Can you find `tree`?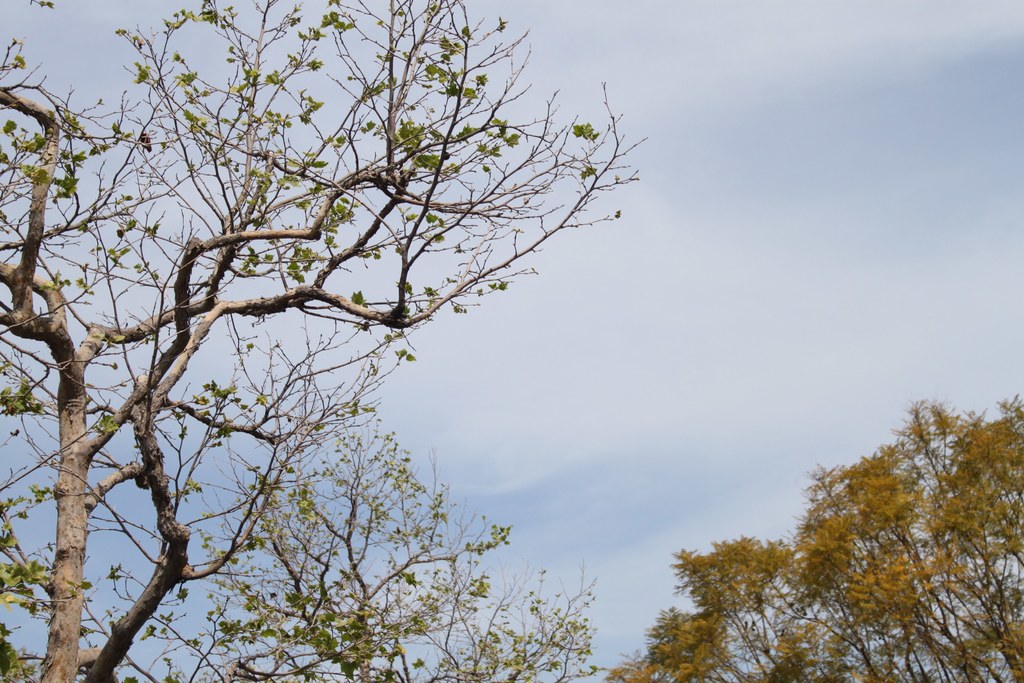
Yes, bounding box: [596,393,1023,679].
